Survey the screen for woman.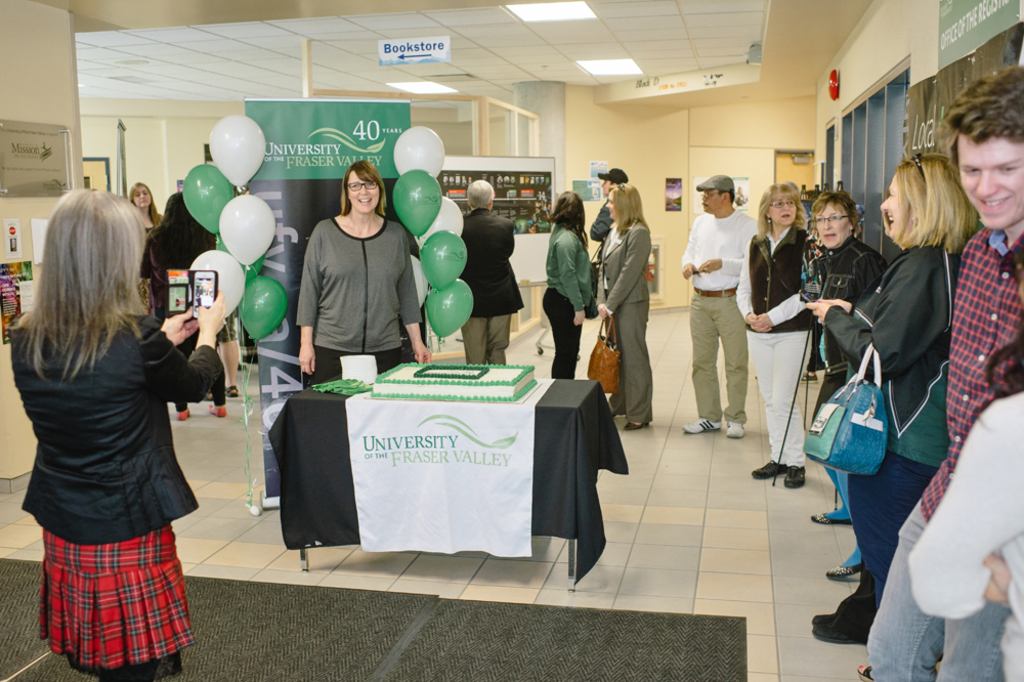
Survey found: bbox=[911, 241, 1023, 681].
